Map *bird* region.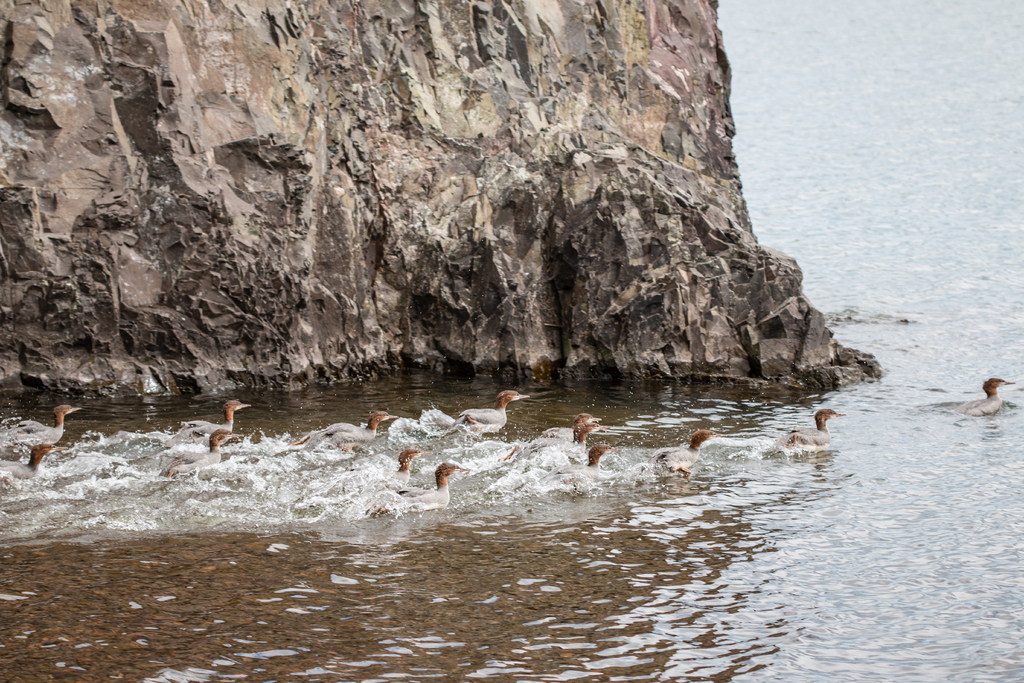
Mapped to {"left": 507, "top": 411, "right": 607, "bottom": 460}.
